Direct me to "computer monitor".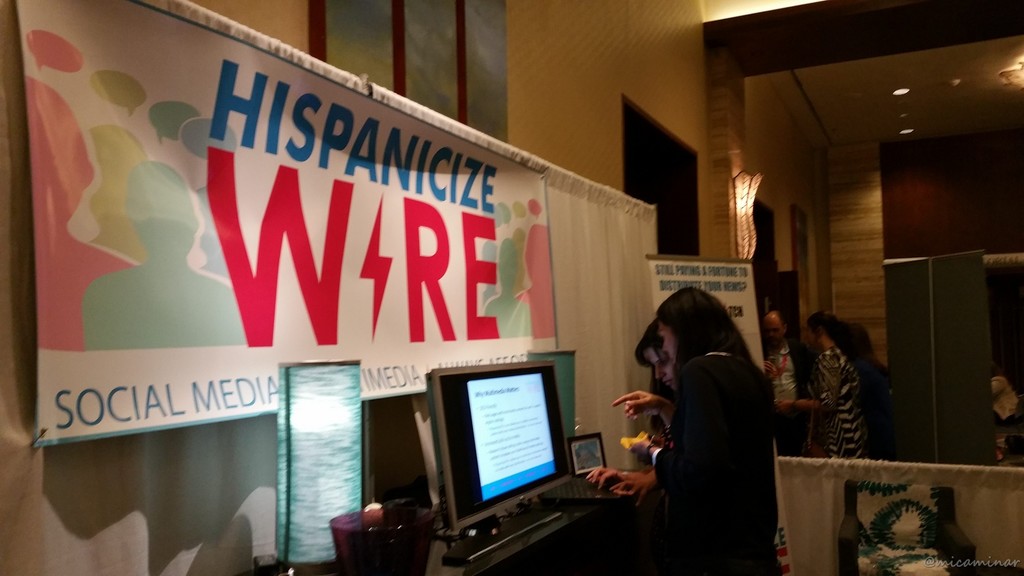
Direction: 412,348,562,552.
